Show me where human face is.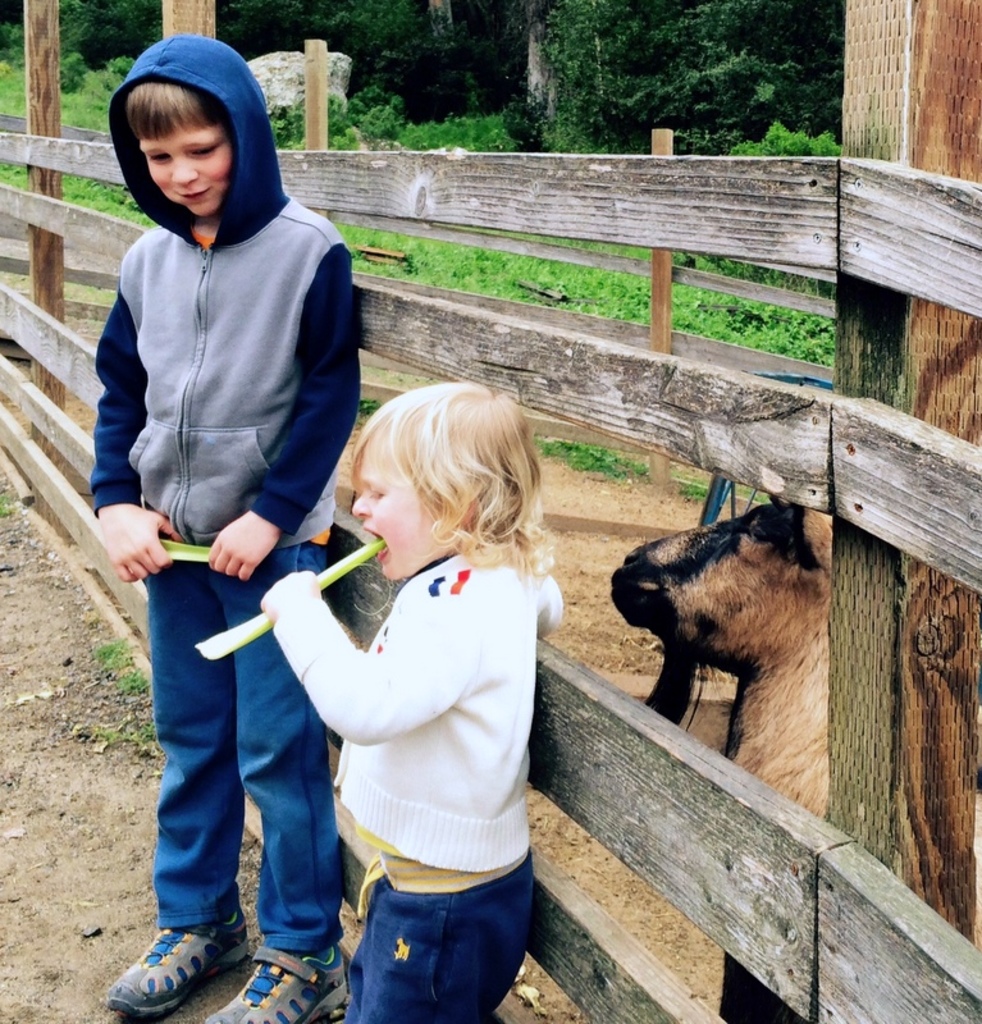
human face is at x1=355 y1=468 x2=448 y2=579.
